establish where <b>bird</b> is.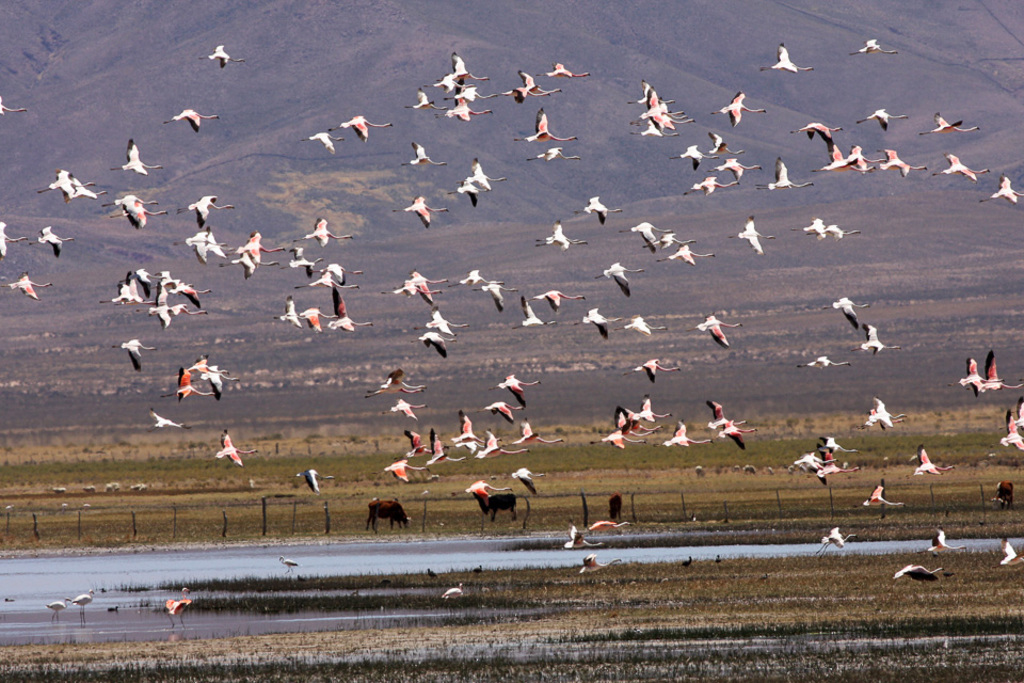
Established at region(108, 605, 118, 610).
